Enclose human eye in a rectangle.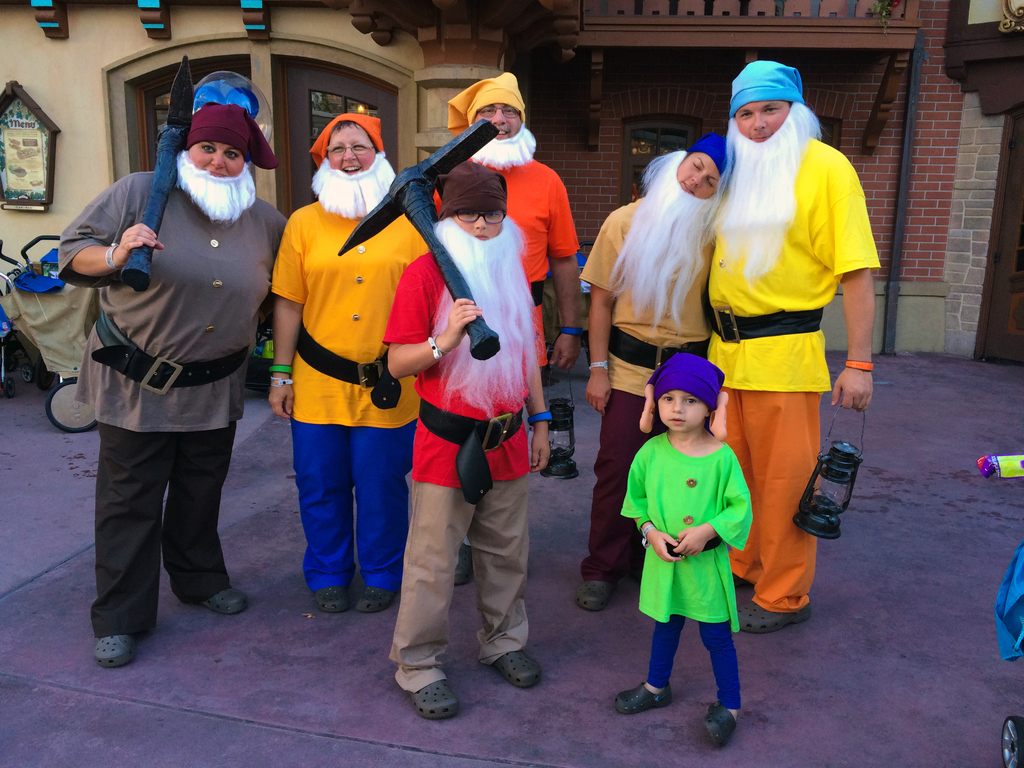
737:108:752:119.
